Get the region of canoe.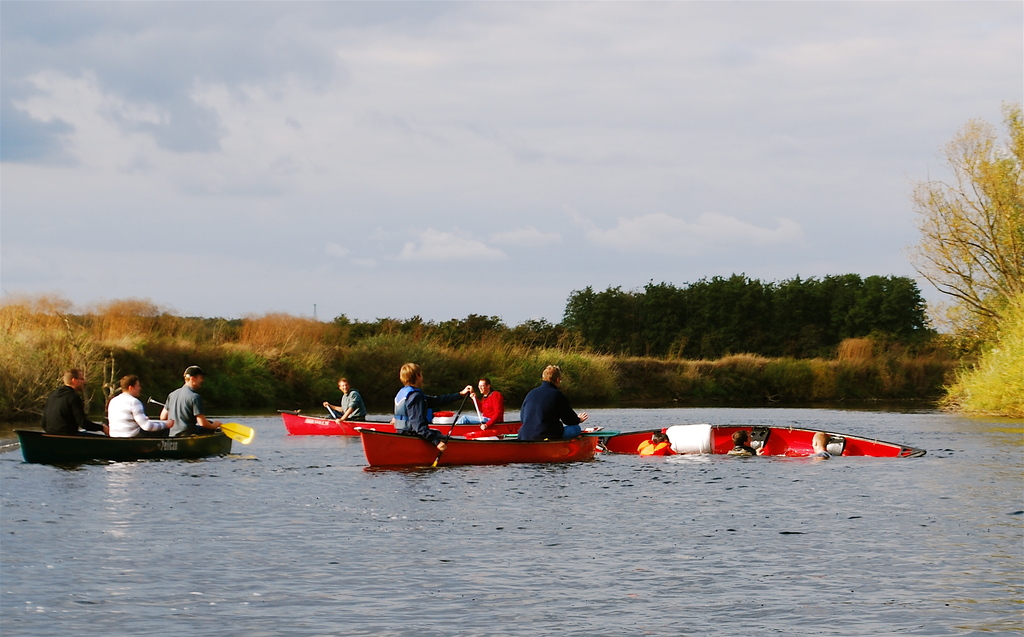
rect(9, 429, 241, 472).
